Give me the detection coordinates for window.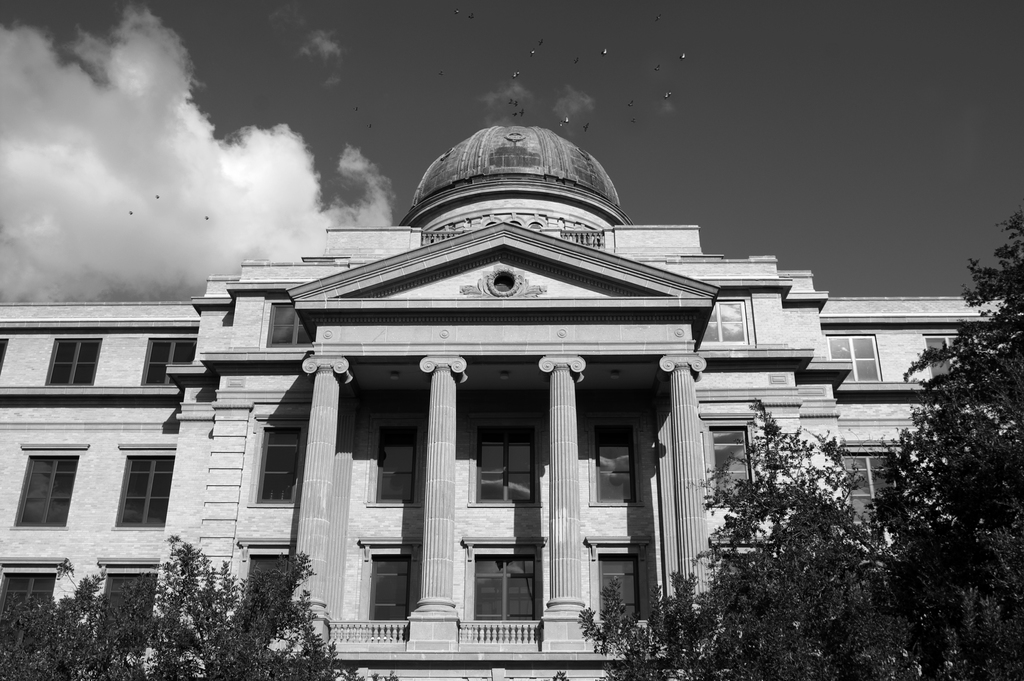
371 428 411 502.
